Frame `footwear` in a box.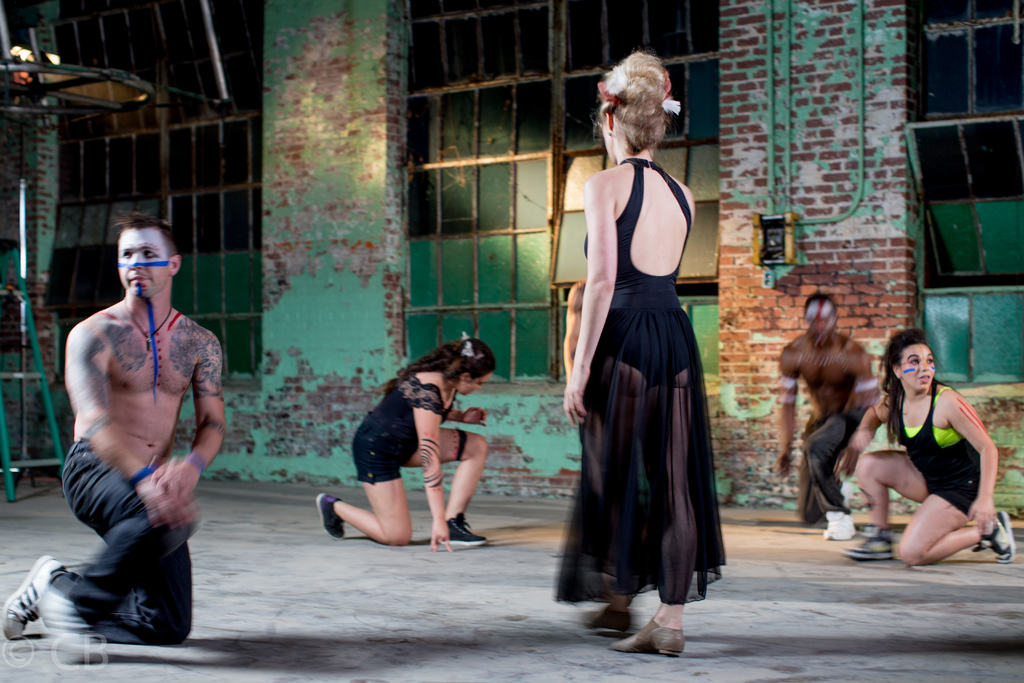
bbox=[972, 504, 1021, 565].
